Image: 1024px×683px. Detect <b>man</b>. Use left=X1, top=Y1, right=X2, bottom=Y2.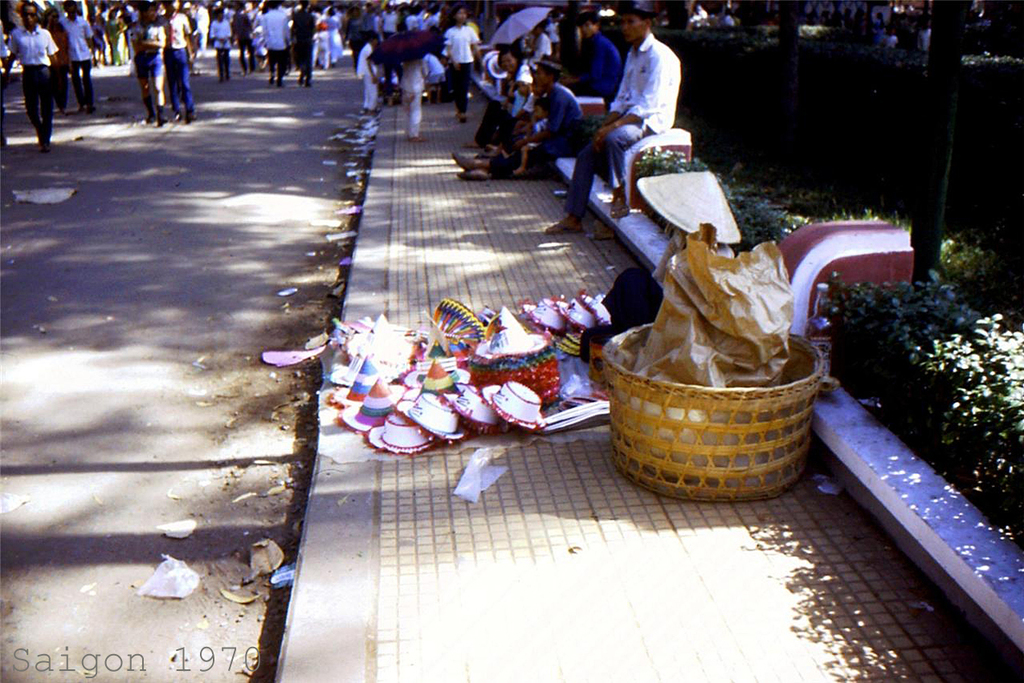
left=193, top=4, right=213, bottom=55.
